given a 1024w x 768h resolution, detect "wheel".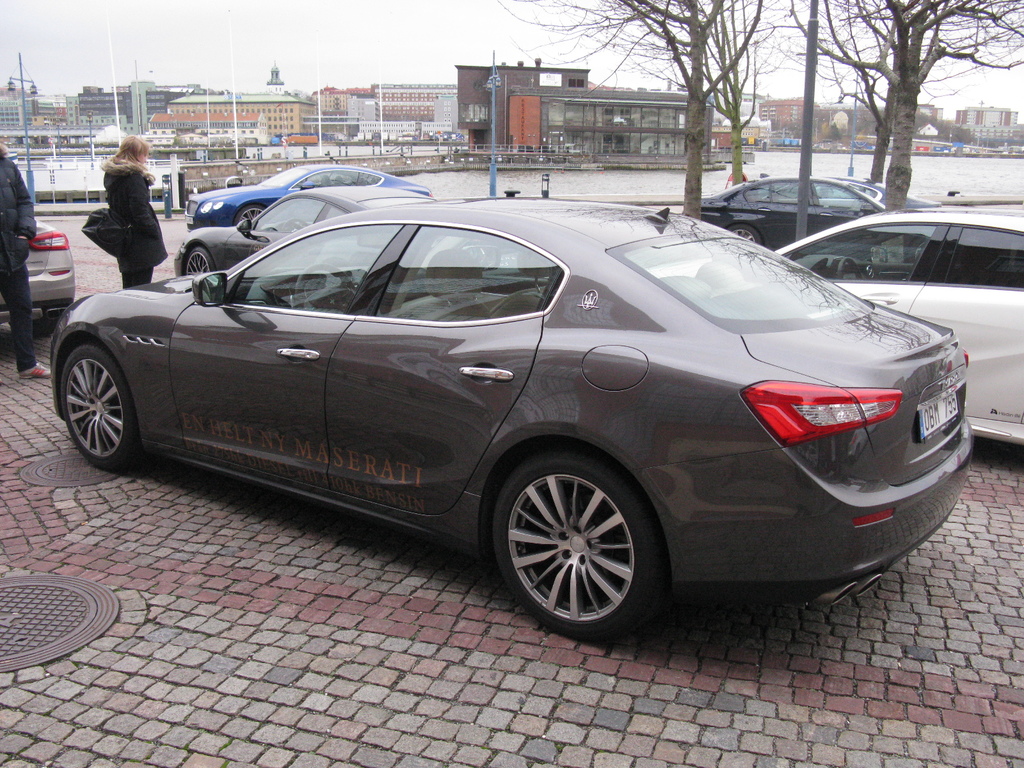
x1=293 y1=266 x2=360 y2=310.
